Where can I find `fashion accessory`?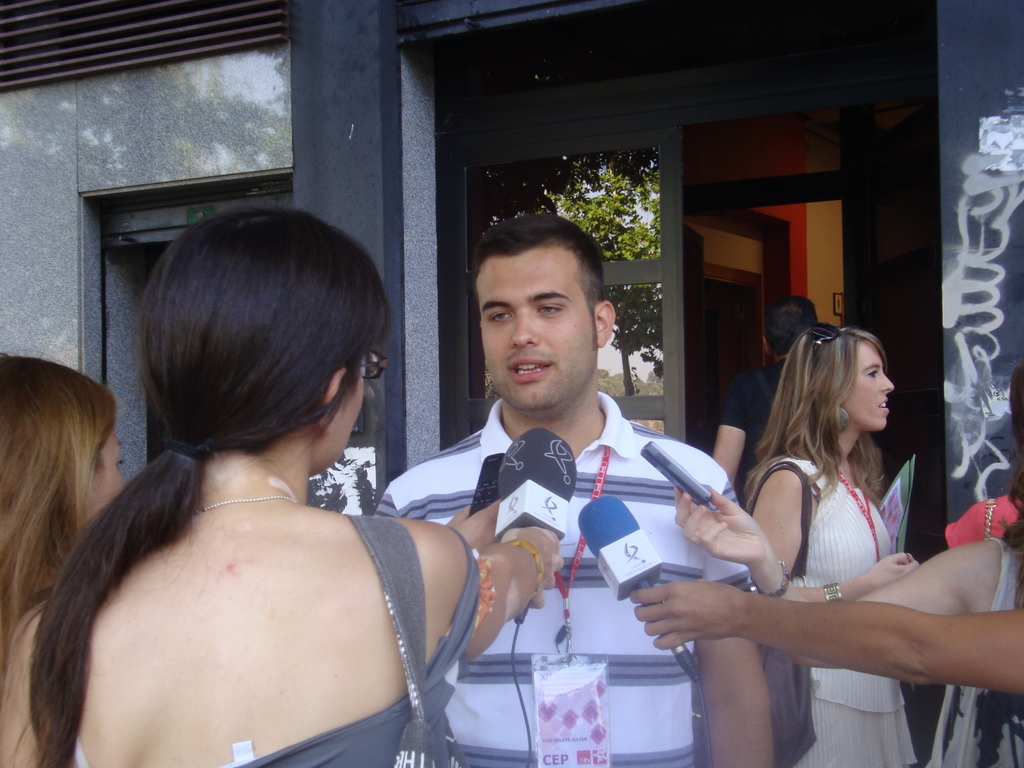
You can find it at {"left": 822, "top": 584, "right": 842, "bottom": 606}.
